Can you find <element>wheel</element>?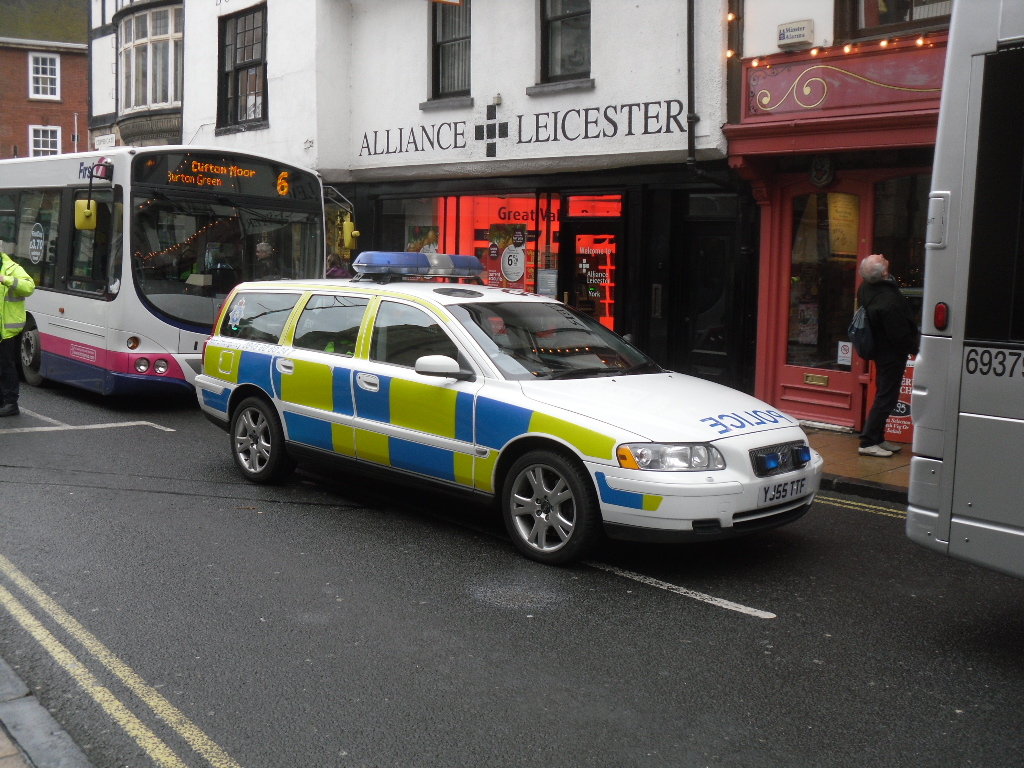
Yes, bounding box: (left=136, top=268, right=163, bottom=273).
